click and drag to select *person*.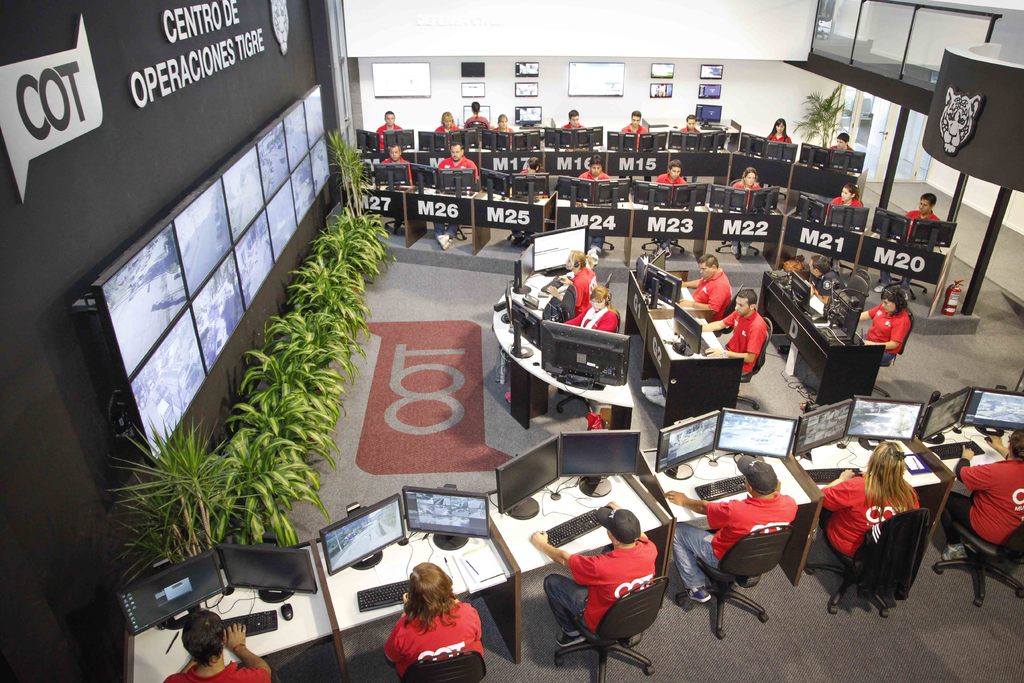
Selection: 769:113:795:151.
